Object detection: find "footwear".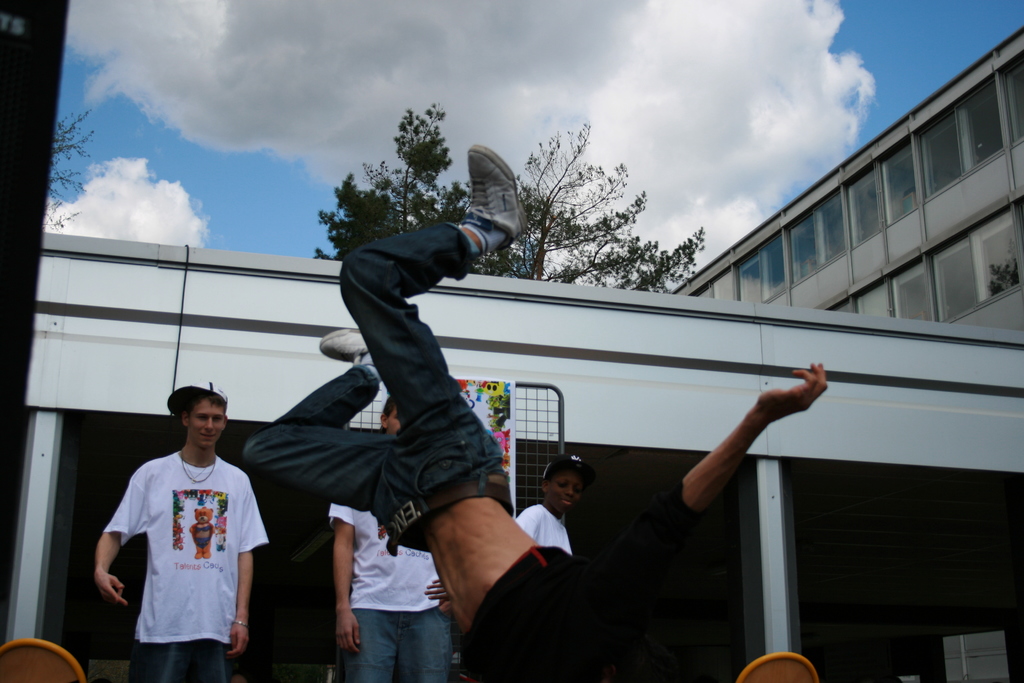
pyautogui.locateOnScreen(316, 331, 378, 371).
